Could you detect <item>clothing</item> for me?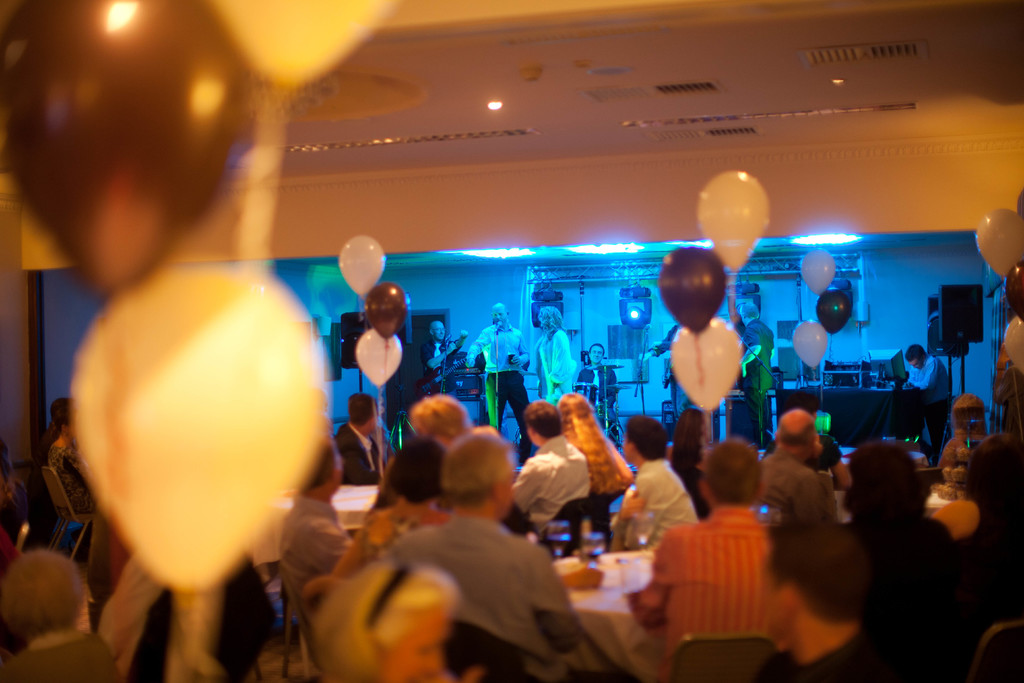
Detection result: x1=751, y1=442, x2=844, y2=525.
